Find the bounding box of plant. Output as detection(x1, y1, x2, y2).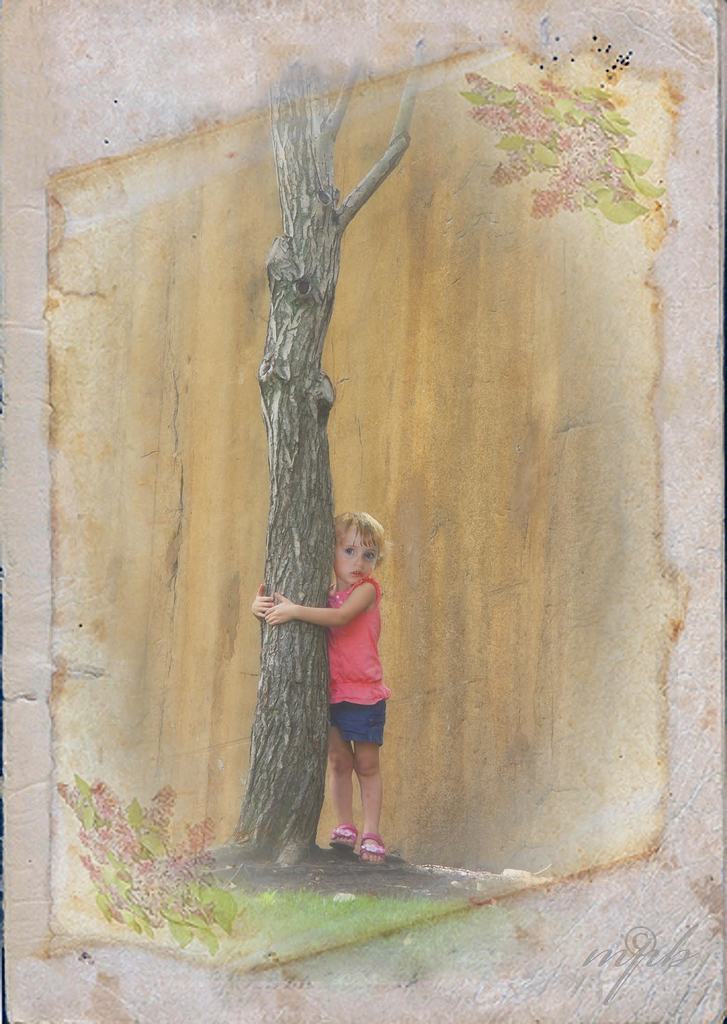
detection(90, 854, 478, 980).
